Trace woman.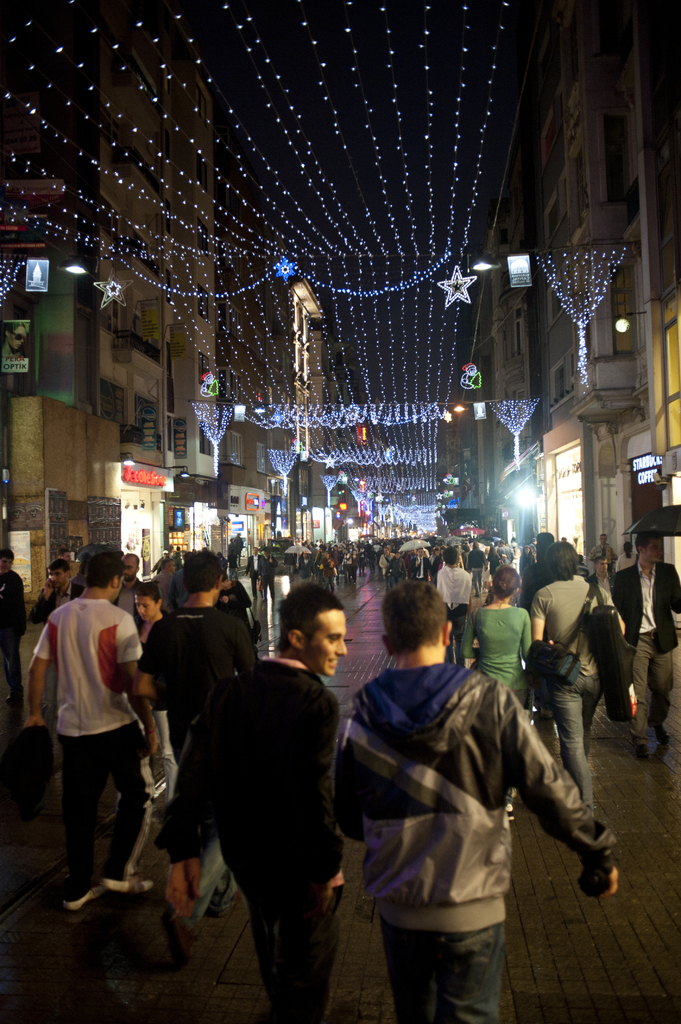
Traced to (left=319, top=552, right=339, bottom=594).
